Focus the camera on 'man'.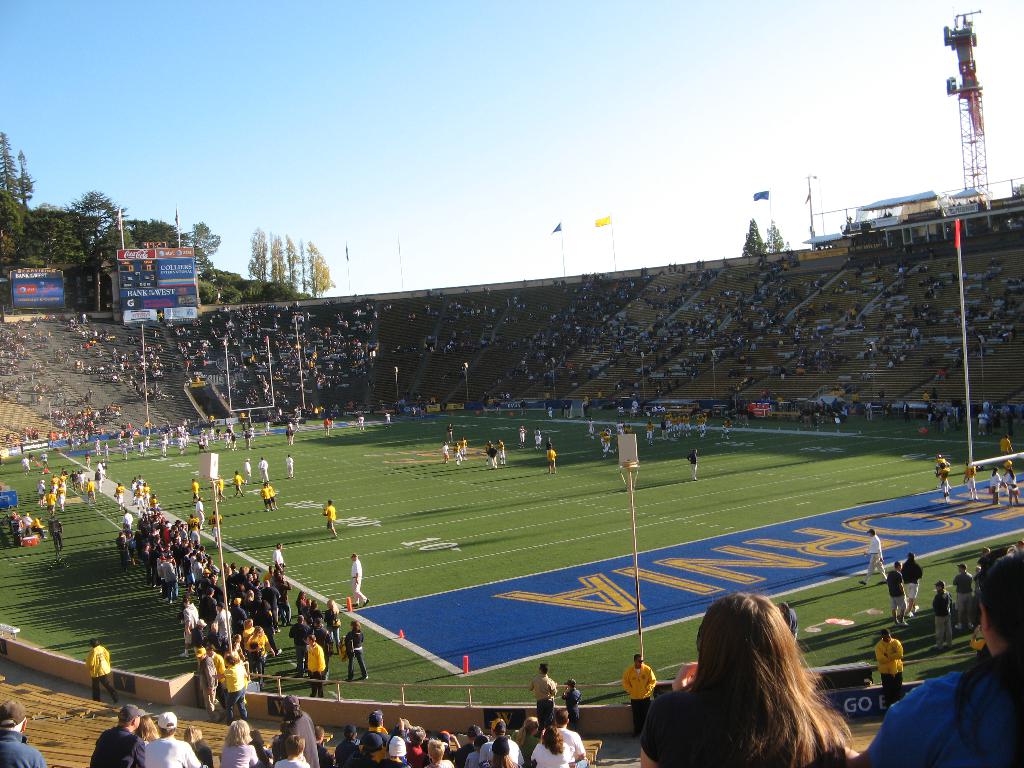
Focus region: l=934, t=452, r=955, b=487.
